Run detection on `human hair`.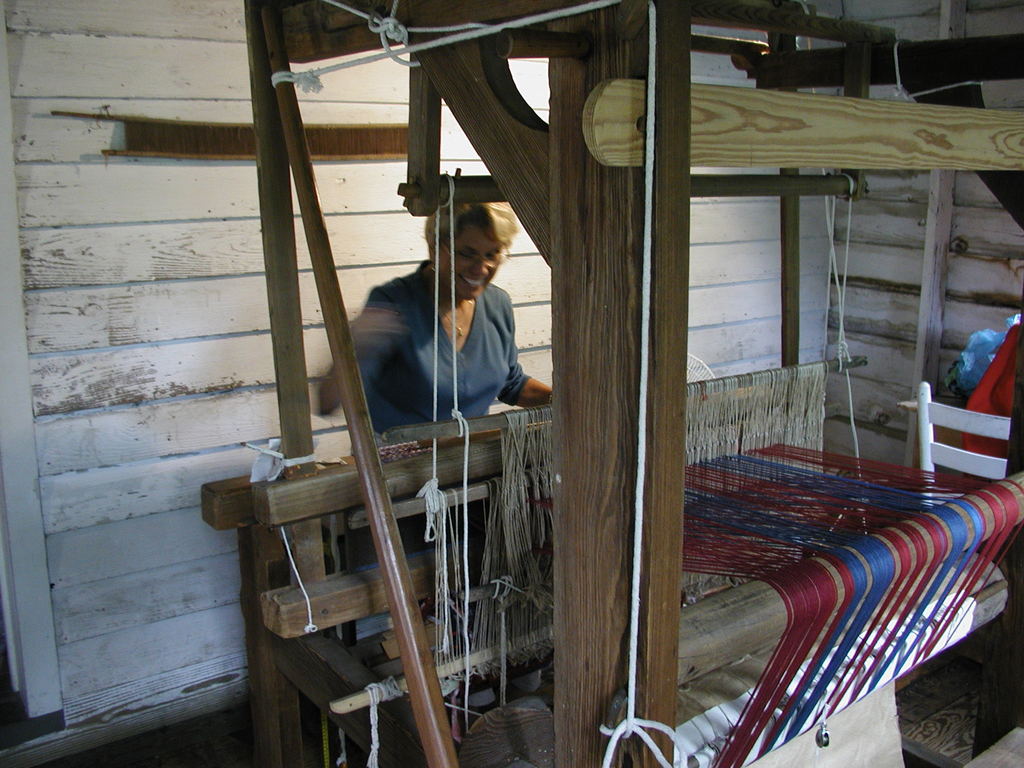
Result: bbox(417, 194, 516, 241).
